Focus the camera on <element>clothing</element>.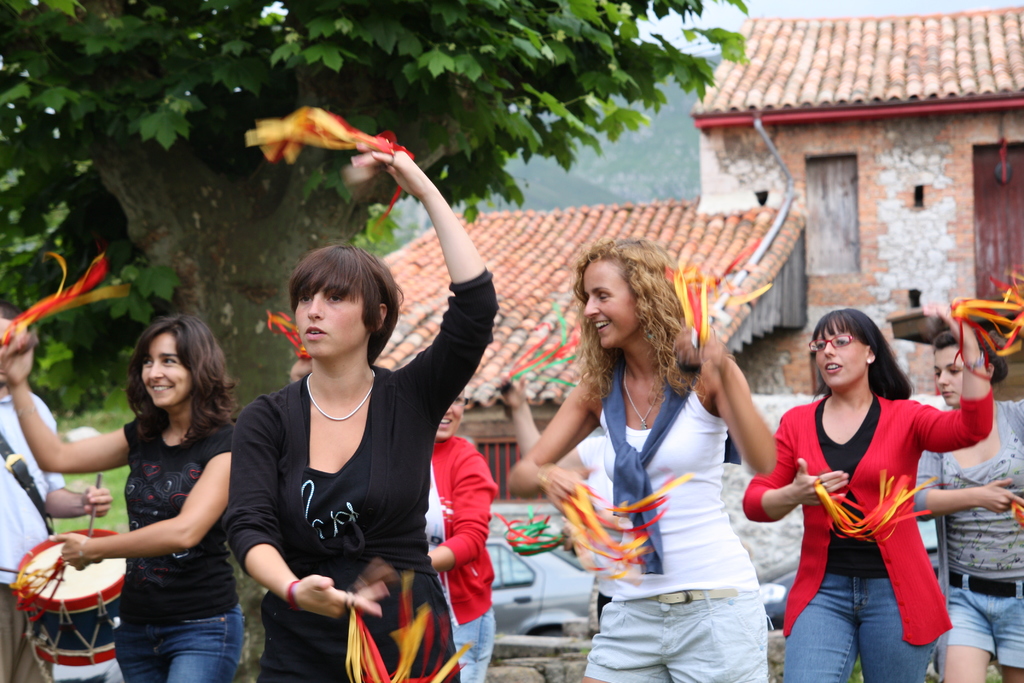
Focus region: box(223, 266, 497, 682).
